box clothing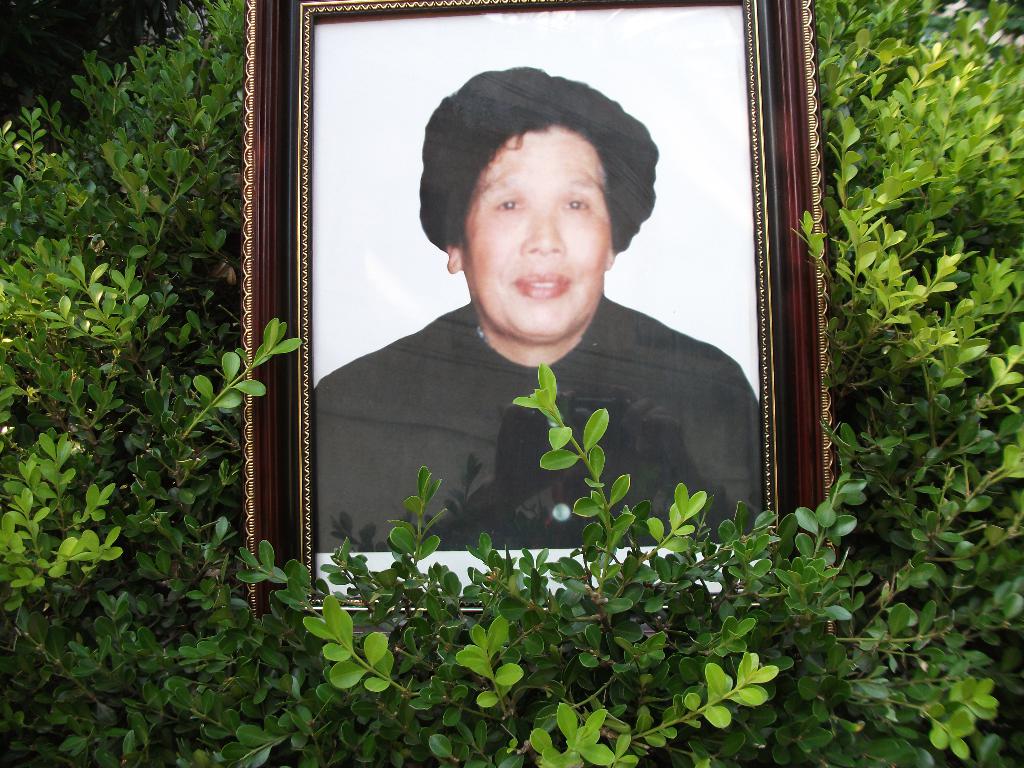
crop(313, 289, 771, 548)
